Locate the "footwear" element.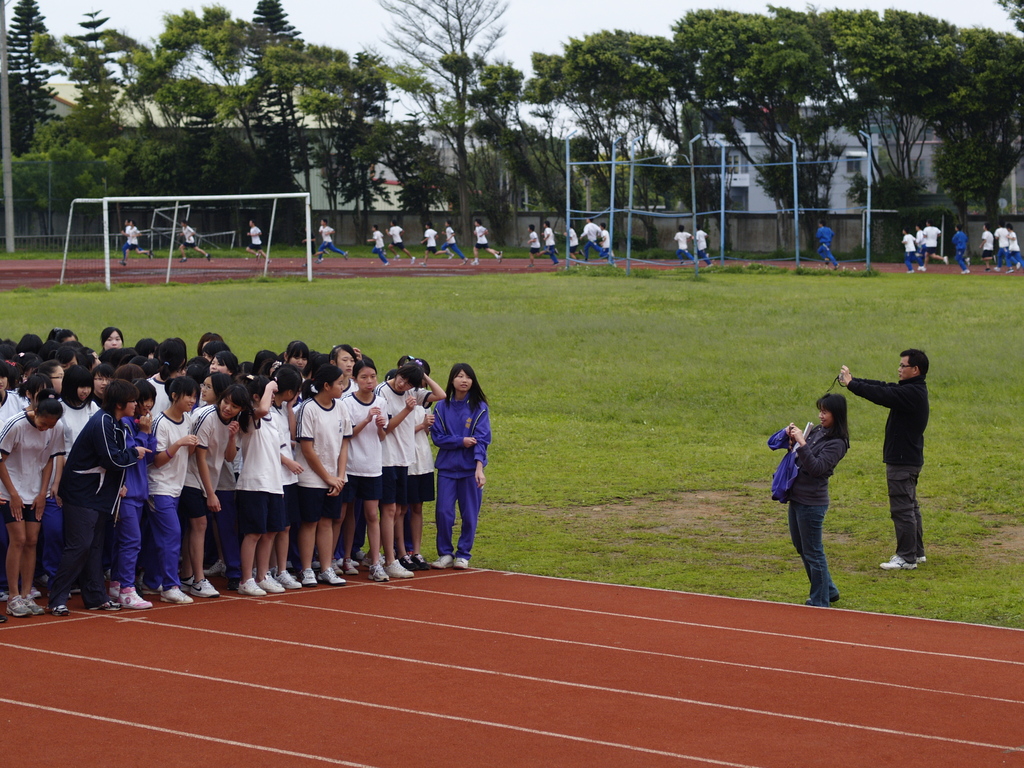
Element bbox: 431,555,452,569.
